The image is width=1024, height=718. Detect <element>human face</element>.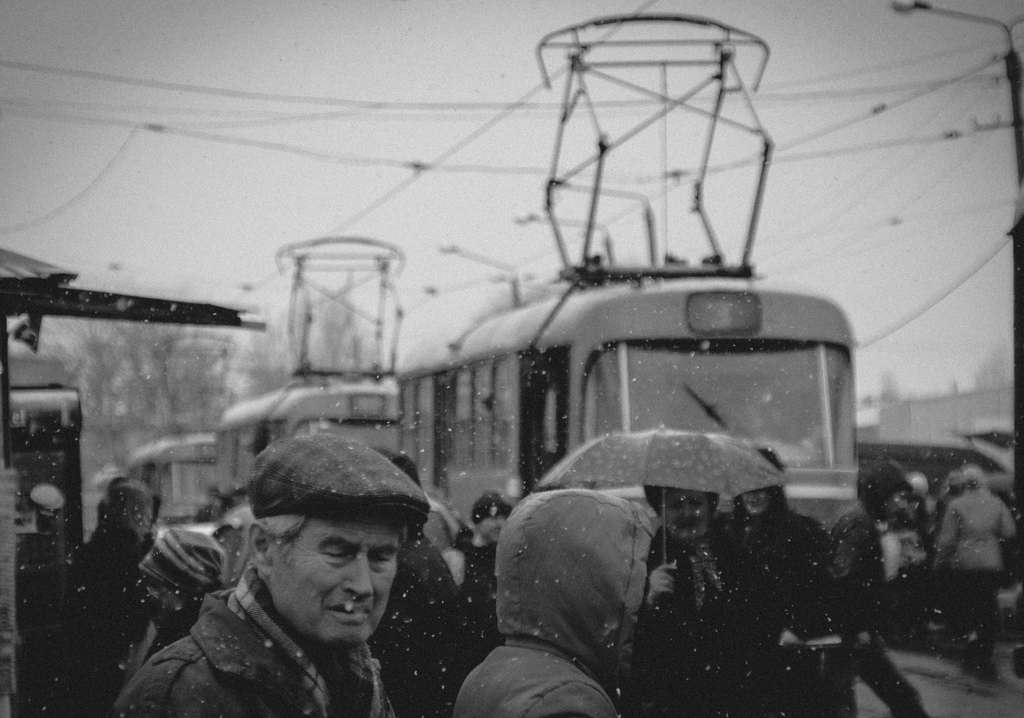
Detection: BBox(269, 513, 401, 641).
